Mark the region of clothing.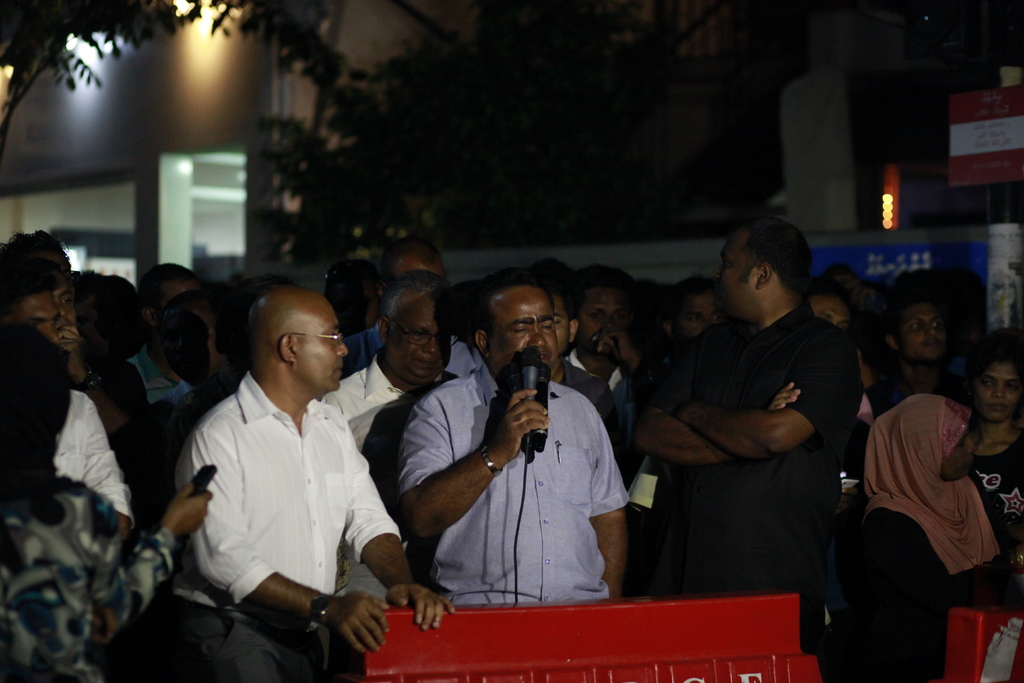
Region: 0, 478, 186, 682.
